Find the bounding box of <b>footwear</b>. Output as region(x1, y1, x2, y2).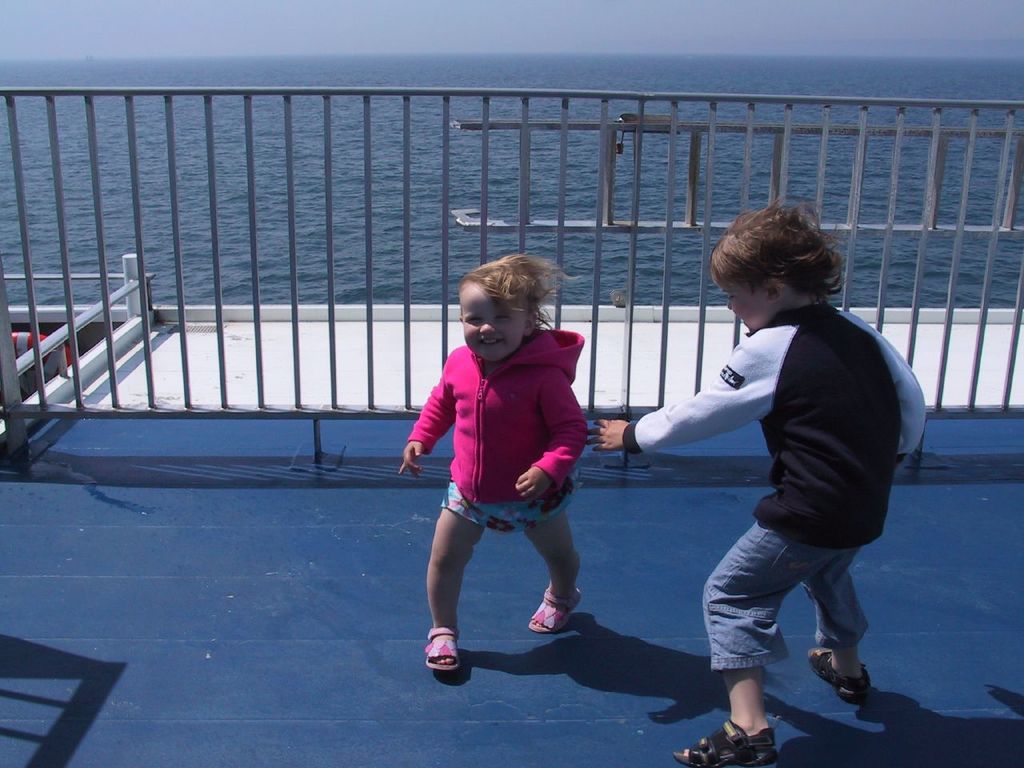
region(810, 646, 872, 706).
